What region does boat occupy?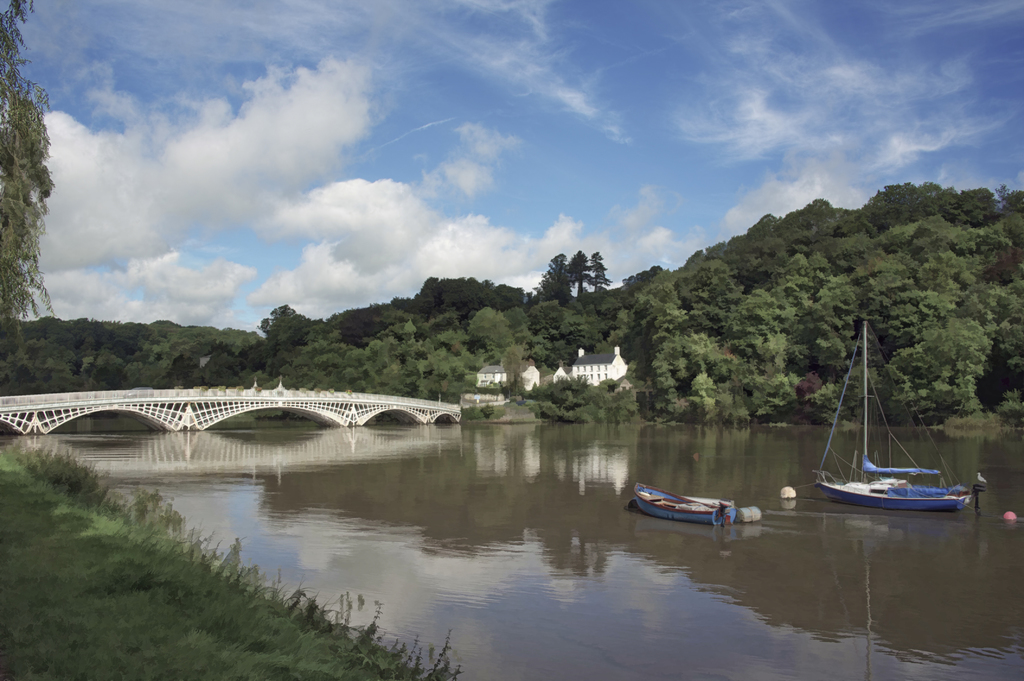
bbox=[627, 481, 760, 524].
